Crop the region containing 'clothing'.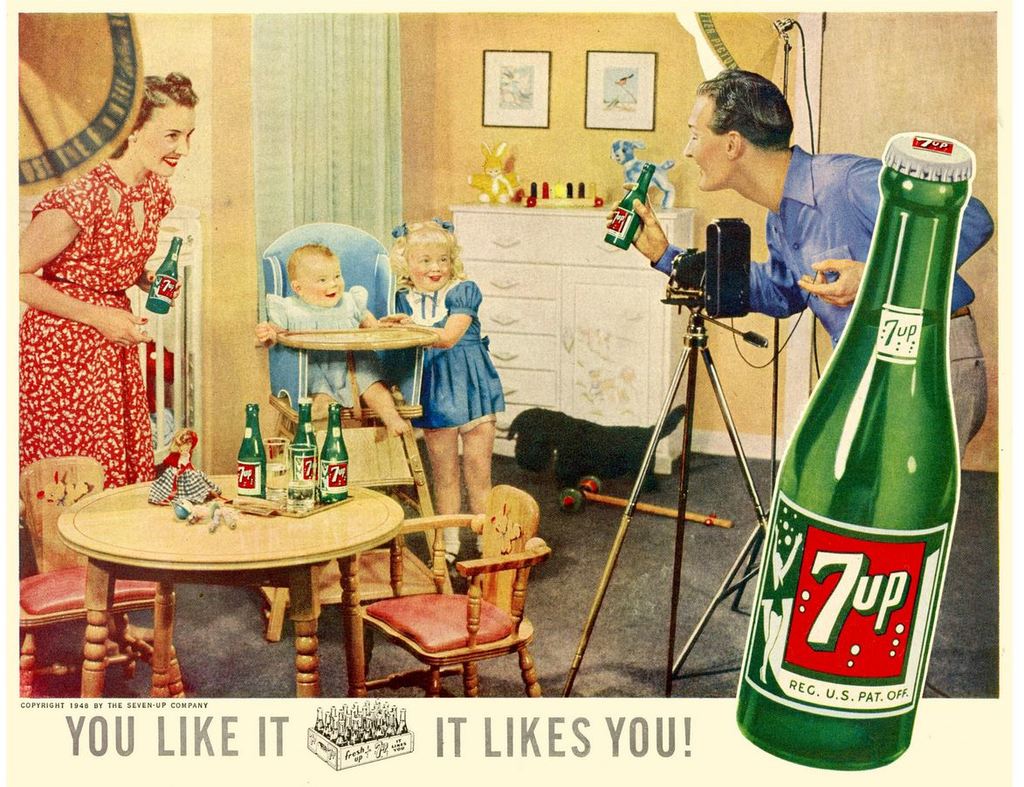
Crop region: box(18, 160, 169, 520).
